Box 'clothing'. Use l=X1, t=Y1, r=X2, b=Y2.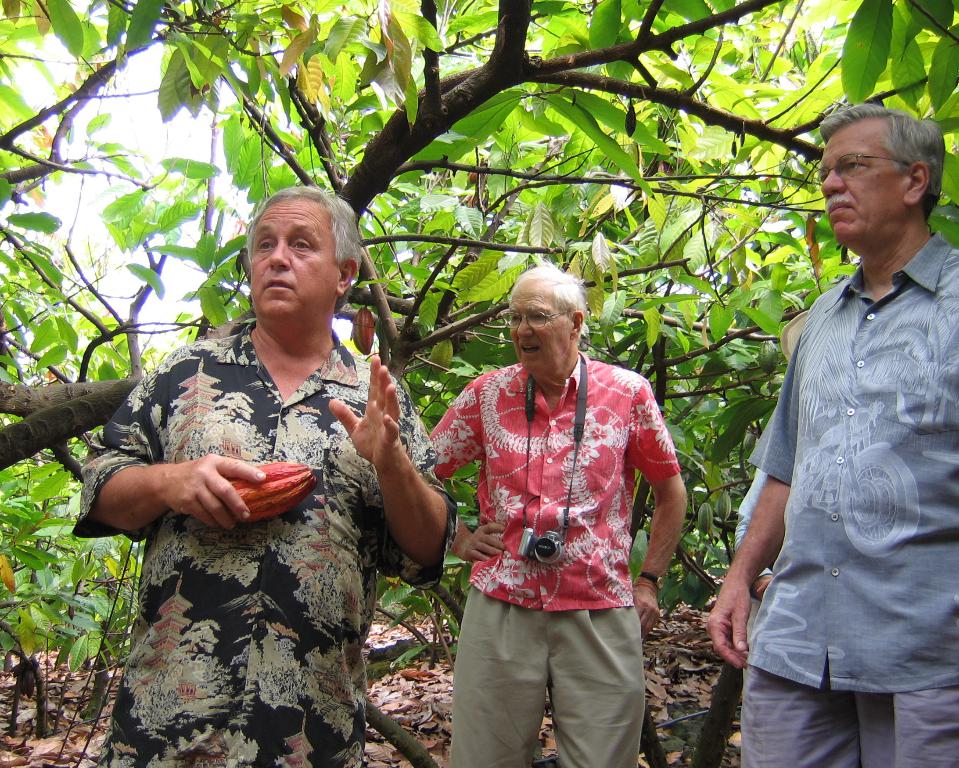
l=418, t=359, r=680, b=767.
